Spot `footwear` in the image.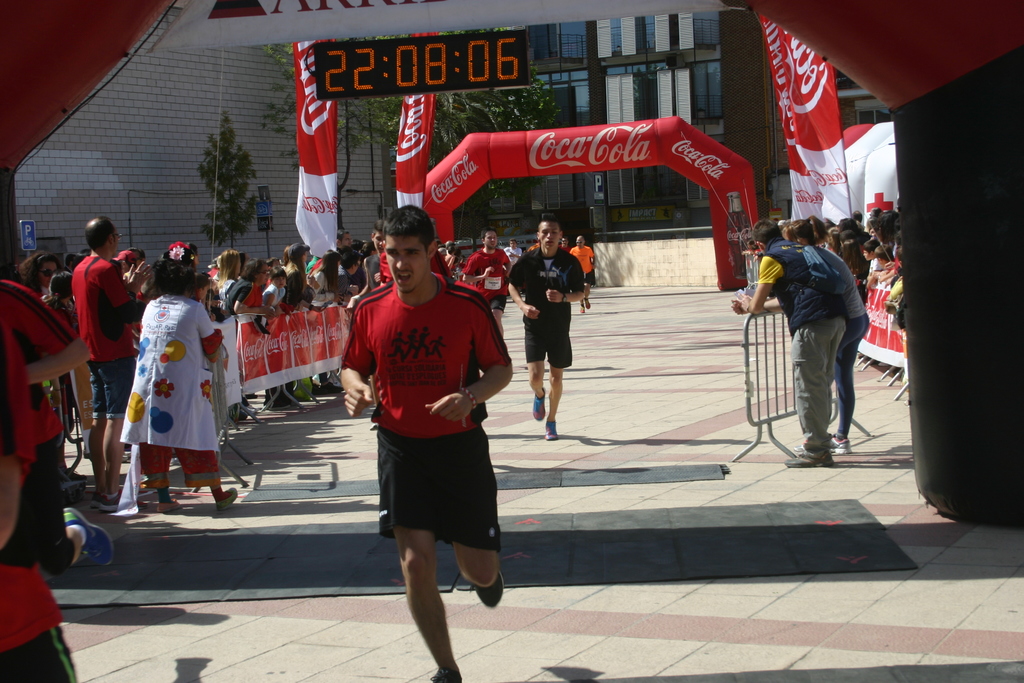
`footwear` found at (154,500,181,514).
